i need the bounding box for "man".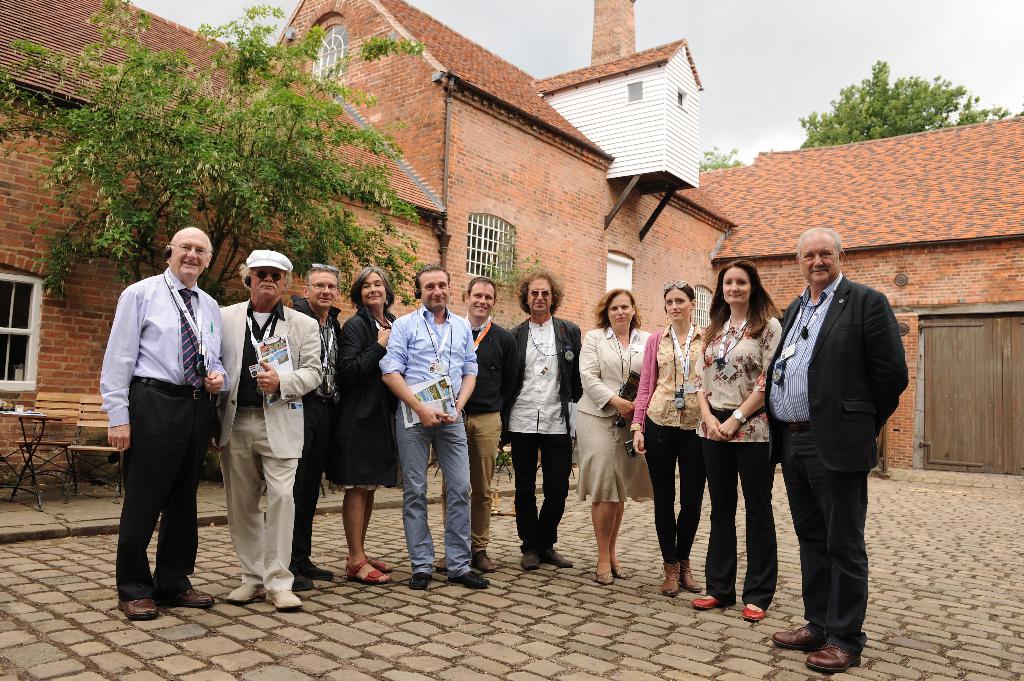
Here it is: (379, 262, 490, 587).
